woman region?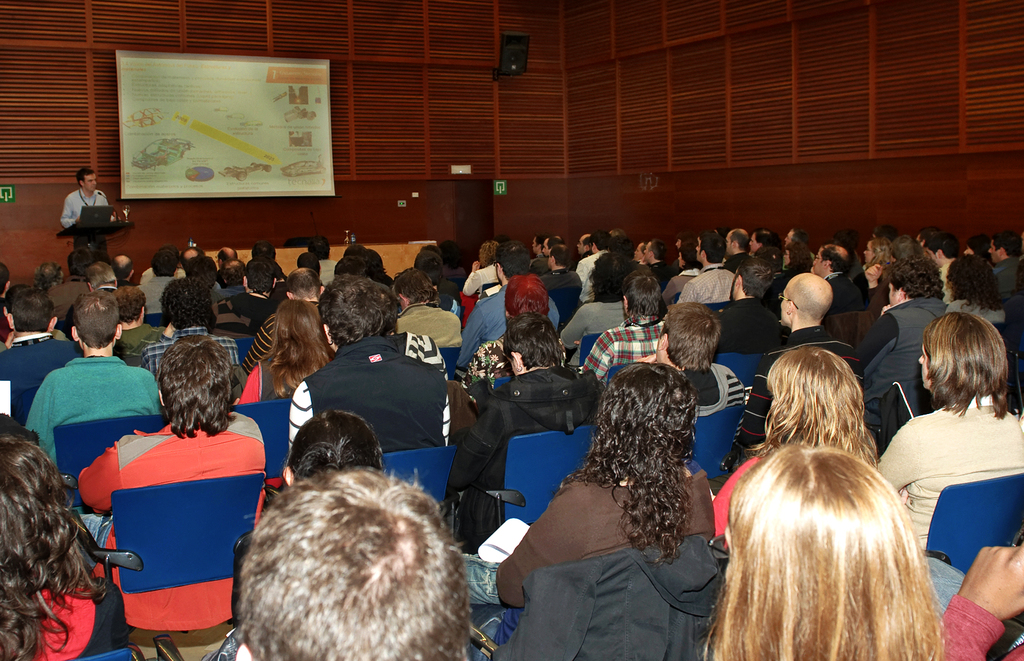
[left=493, top=345, right=728, bottom=653]
